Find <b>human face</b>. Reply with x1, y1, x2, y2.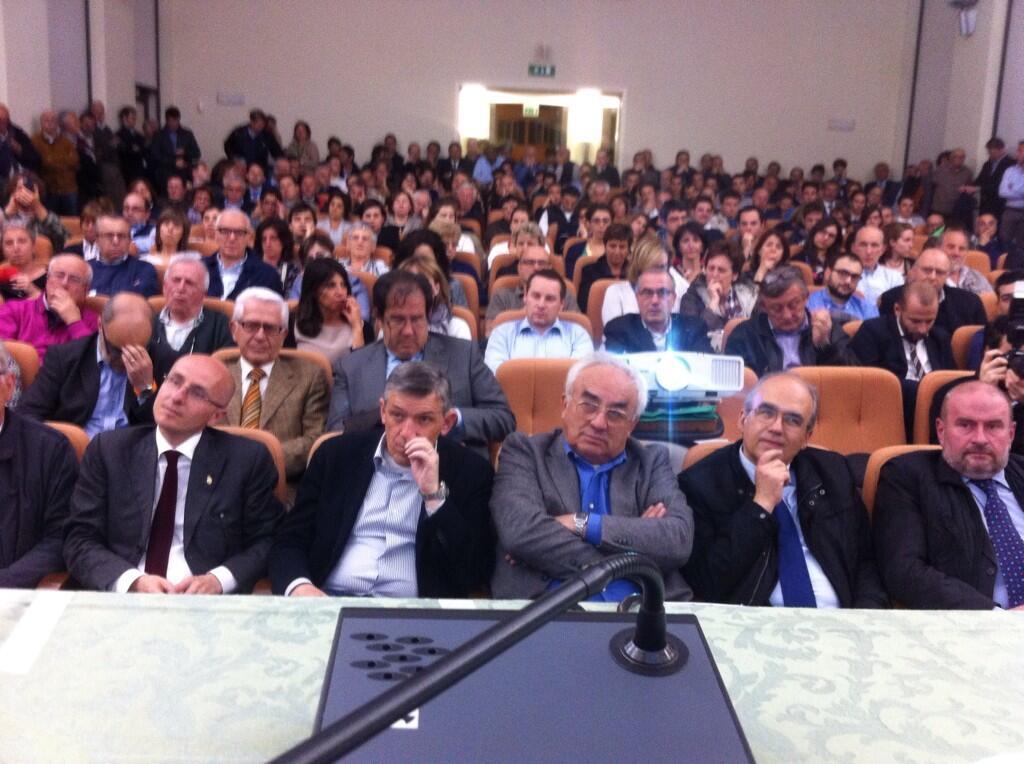
162, 217, 185, 247.
